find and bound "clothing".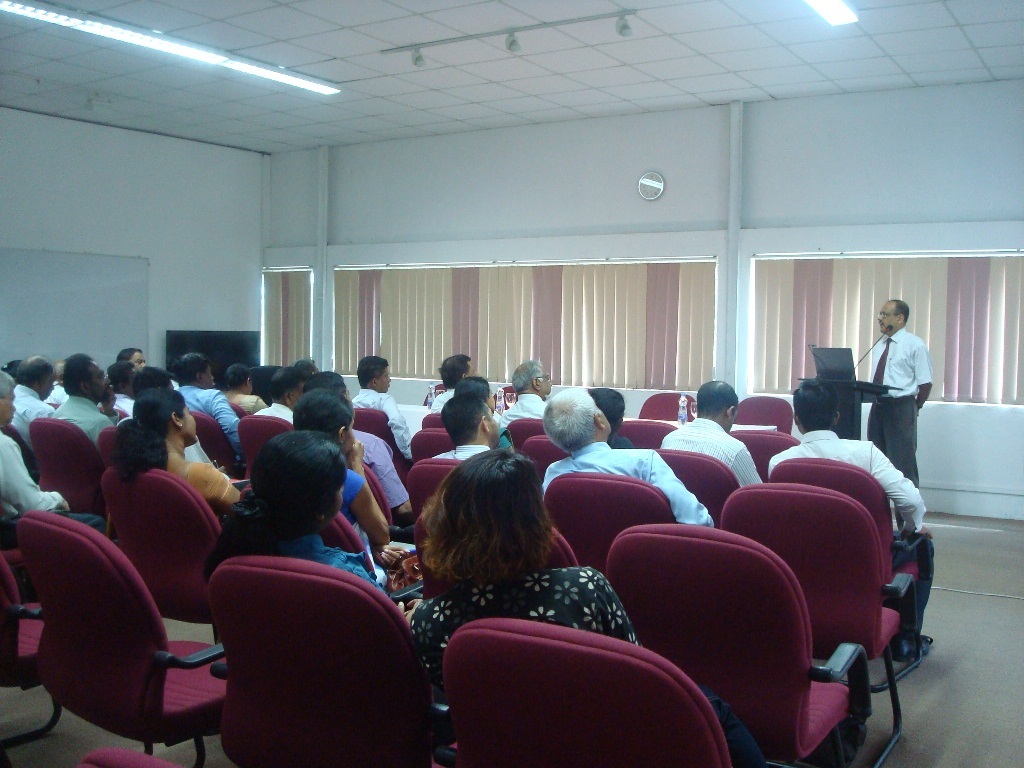
Bound: box(766, 425, 940, 645).
